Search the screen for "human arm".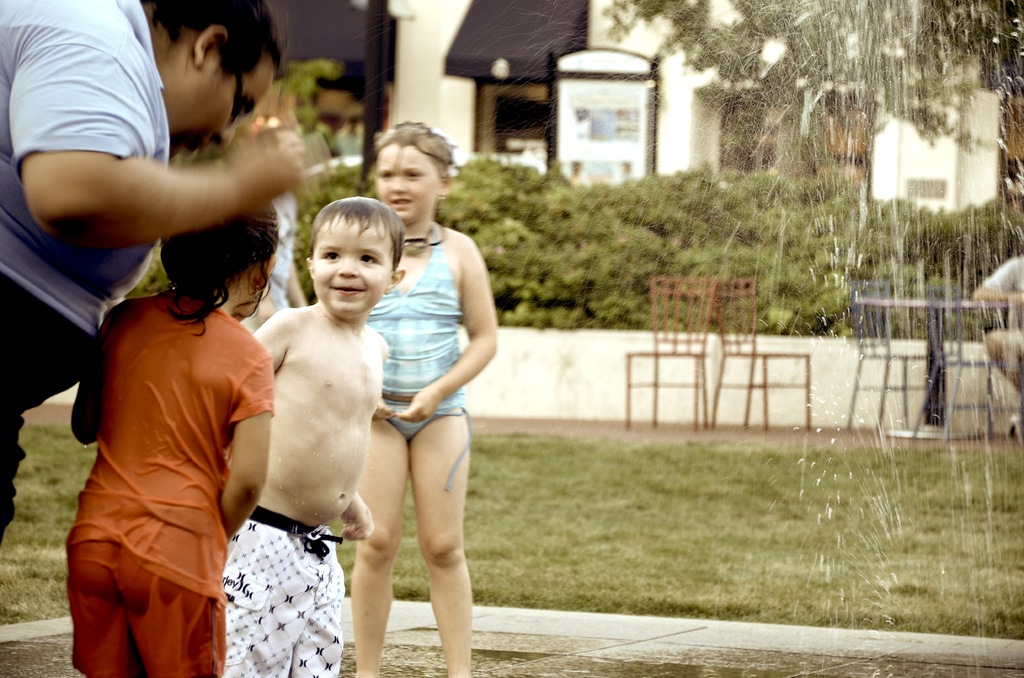
Found at rect(19, 113, 290, 257).
